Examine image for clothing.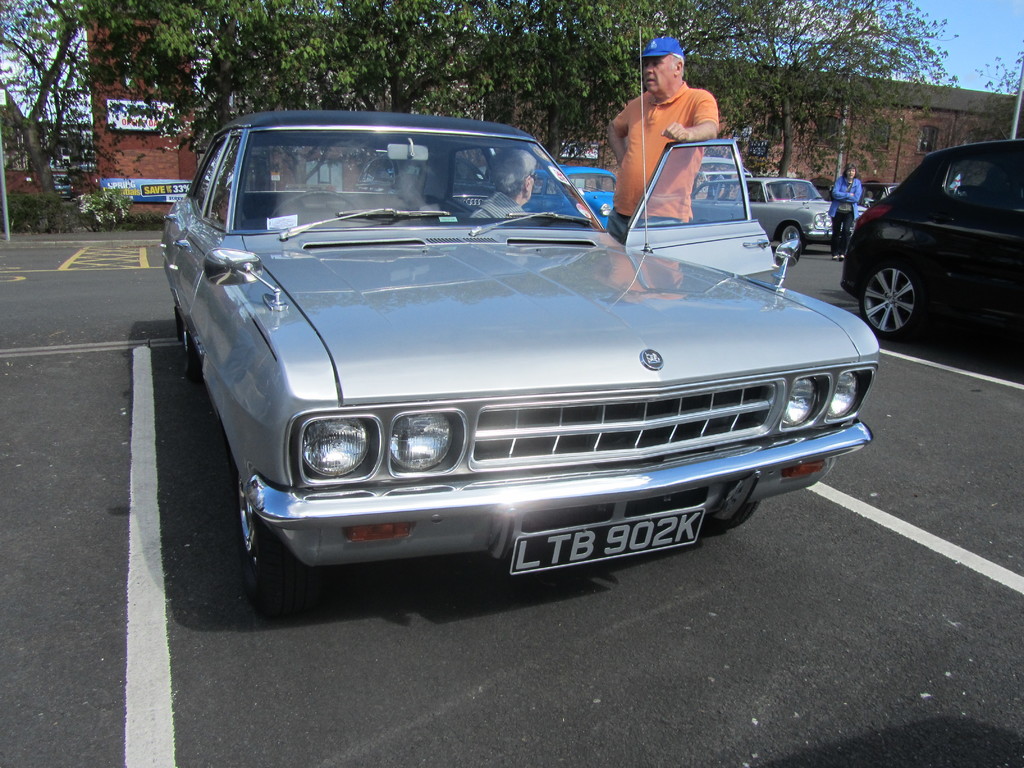
Examination result: locate(467, 193, 525, 221).
